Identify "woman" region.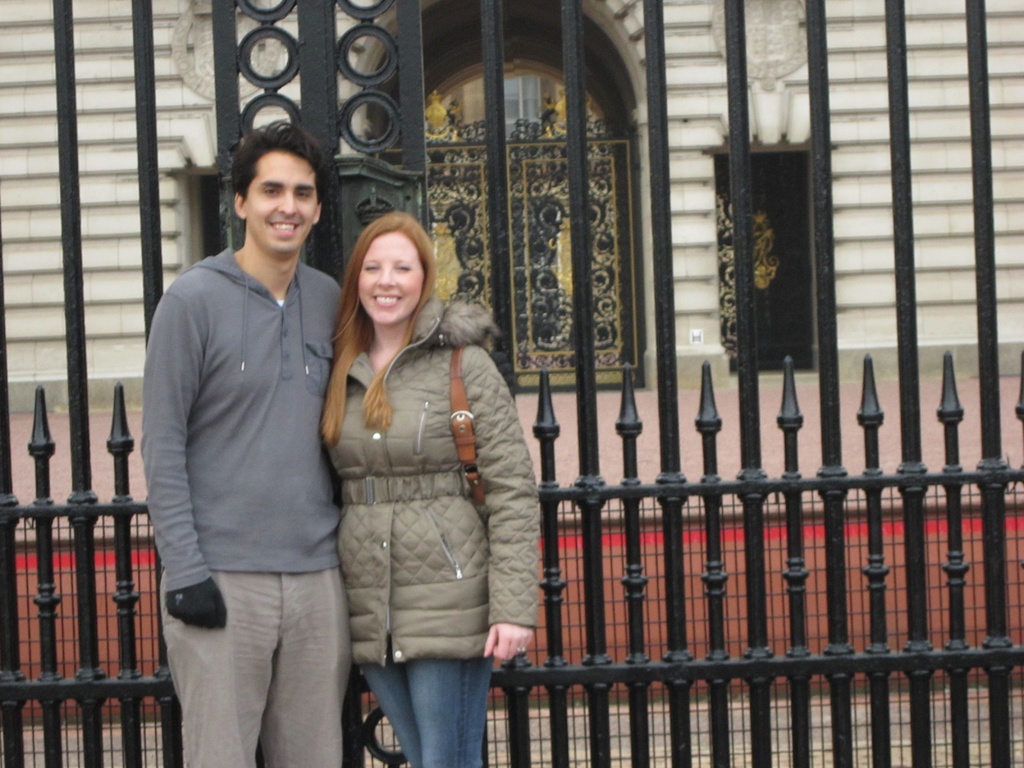
Region: crop(307, 201, 525, 767).
